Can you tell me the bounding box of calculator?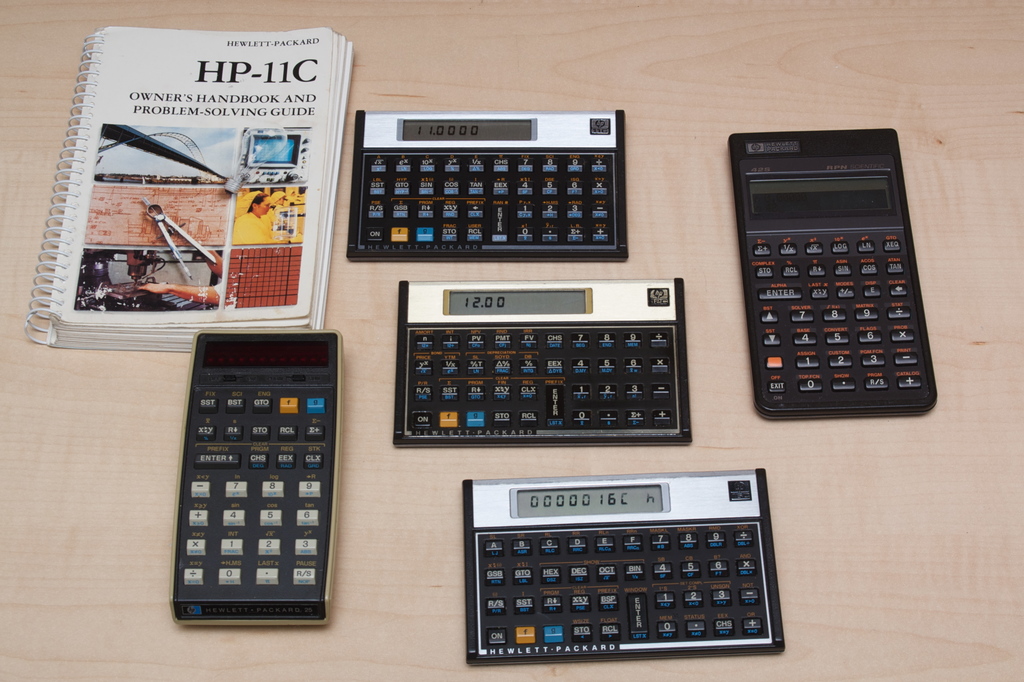
{"x1": 719, "y1": 126, "x2": 941, "y2": 423}.
